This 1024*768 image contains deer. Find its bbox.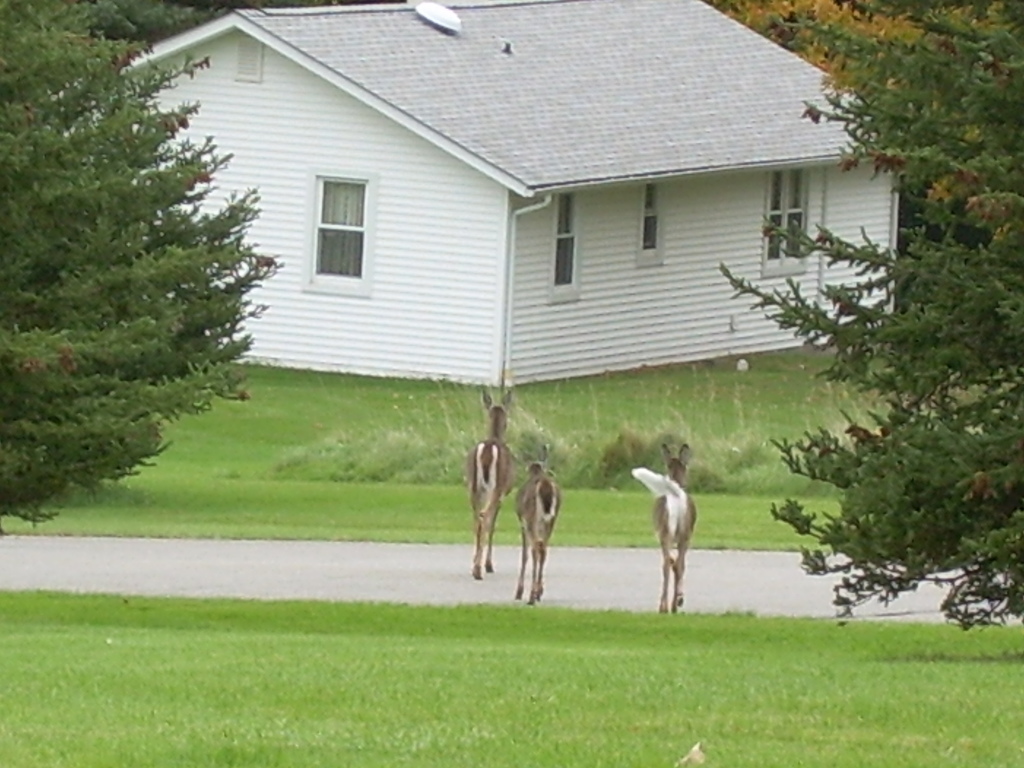
bbox(634, 442, 694, 614).
